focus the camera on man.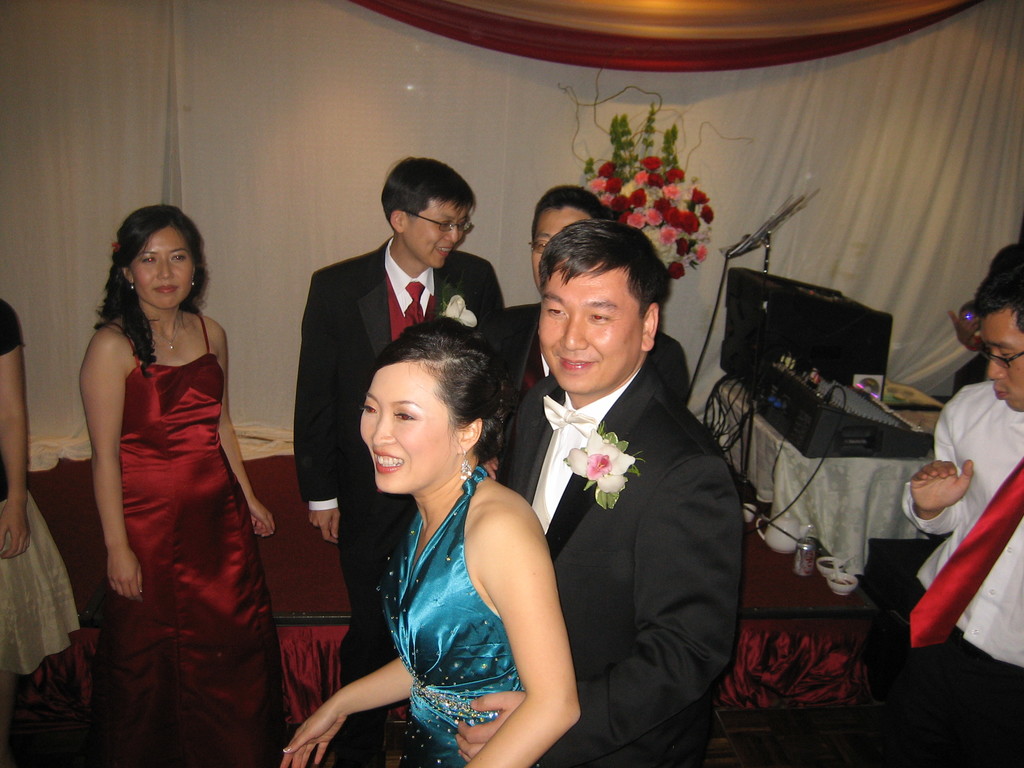
Focus region: region(477, 176, 691, 477).
